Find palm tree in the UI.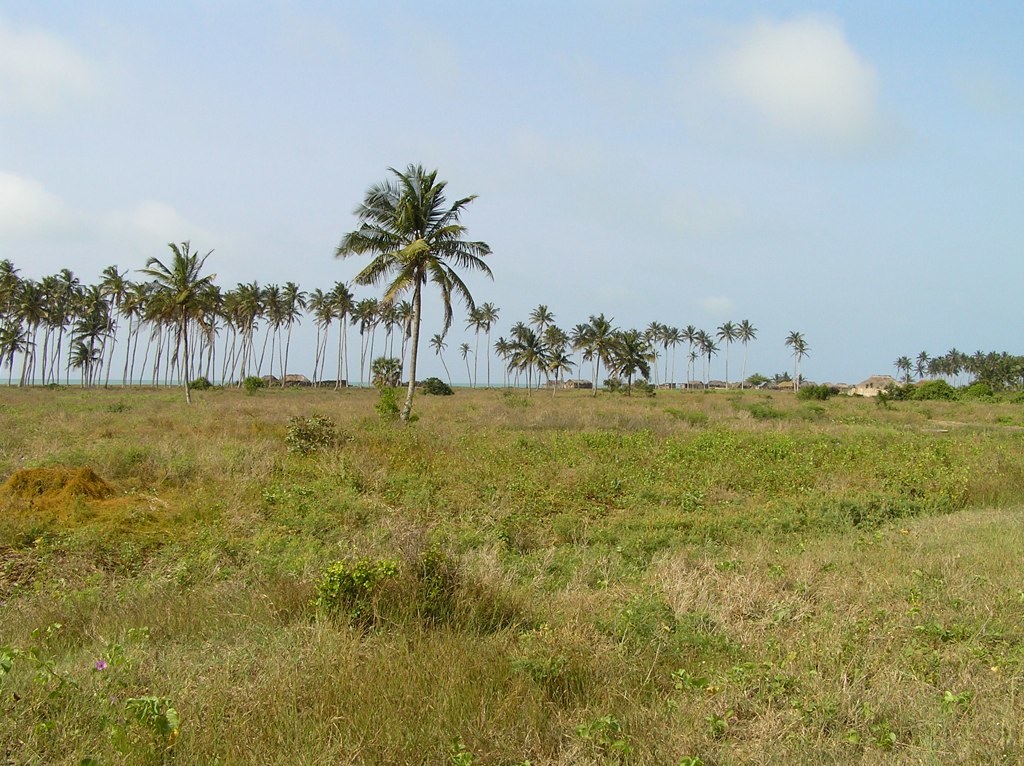
UI element at (x1=723, y1=317, x2=750, y2=392).
